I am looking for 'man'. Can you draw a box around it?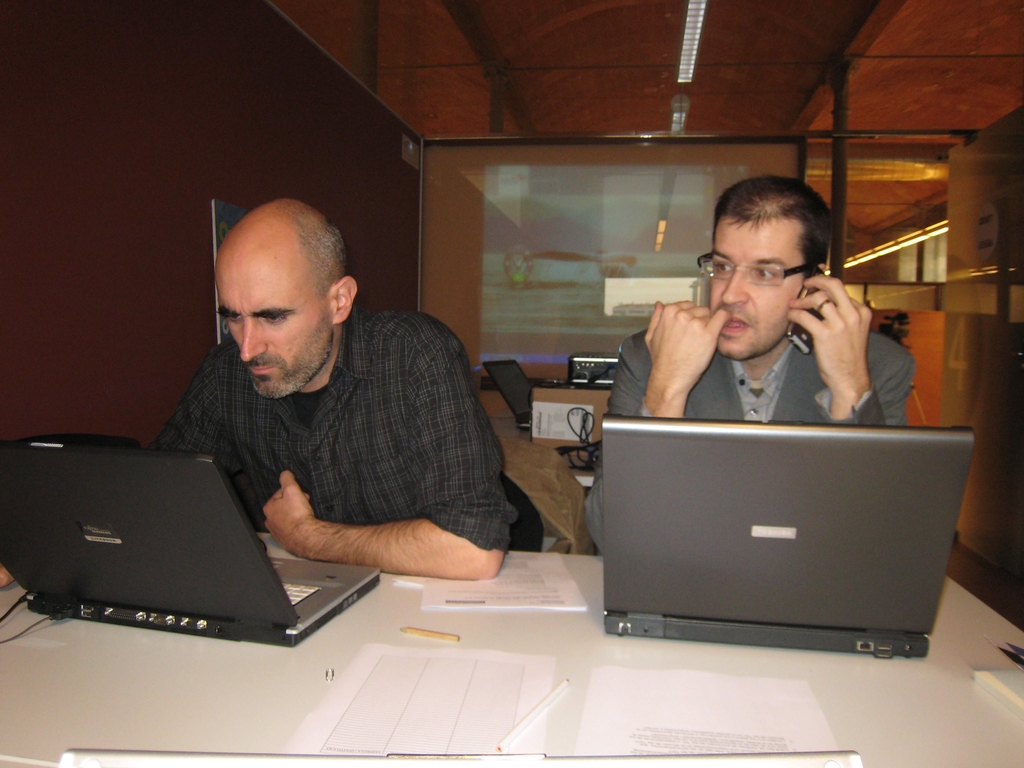
Sure, the bounding box is pyautogui.locateOnScreen(576, 167, 933, 580).
